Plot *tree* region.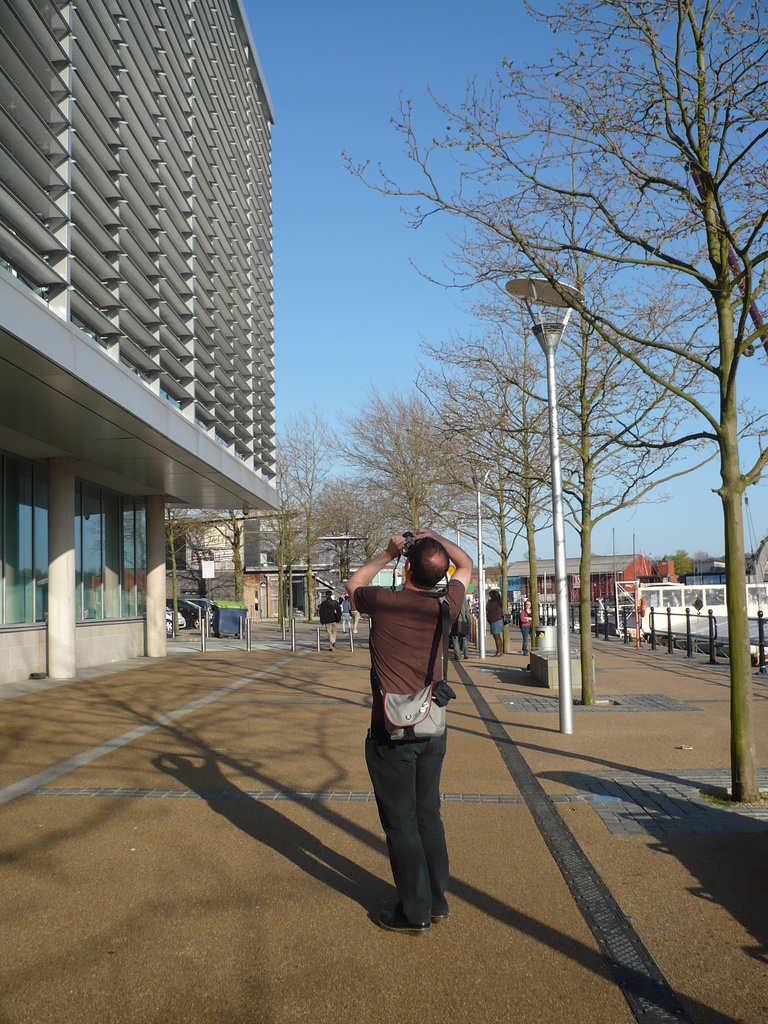
Plotted at <box>245,429,310,630</box>.
